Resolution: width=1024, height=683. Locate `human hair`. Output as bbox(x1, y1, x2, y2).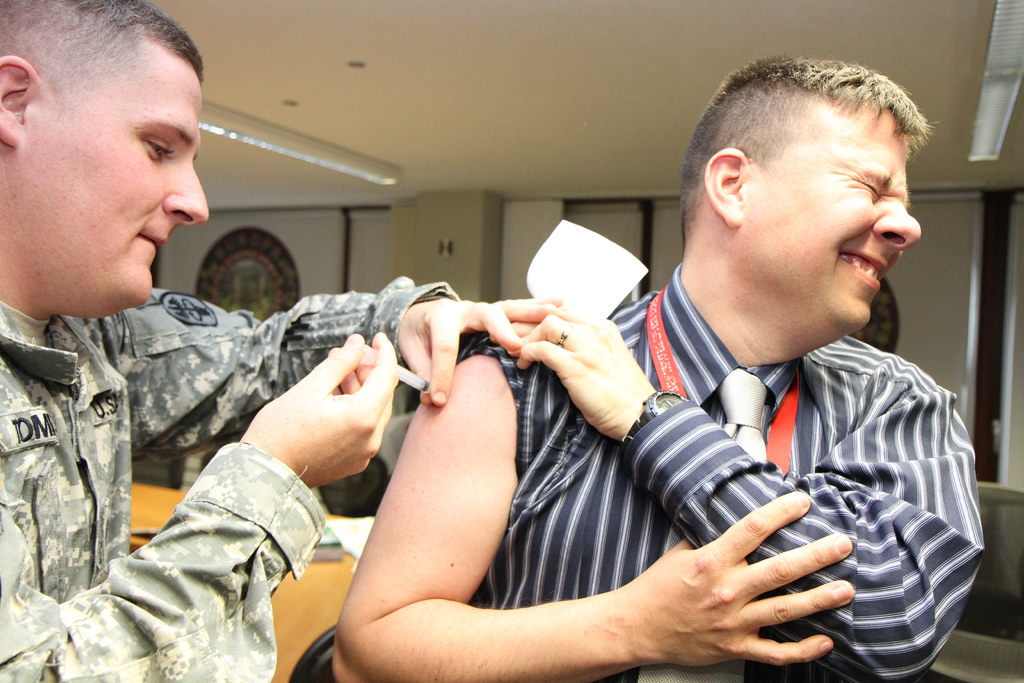
bbox(0, 0, 211, 110).
